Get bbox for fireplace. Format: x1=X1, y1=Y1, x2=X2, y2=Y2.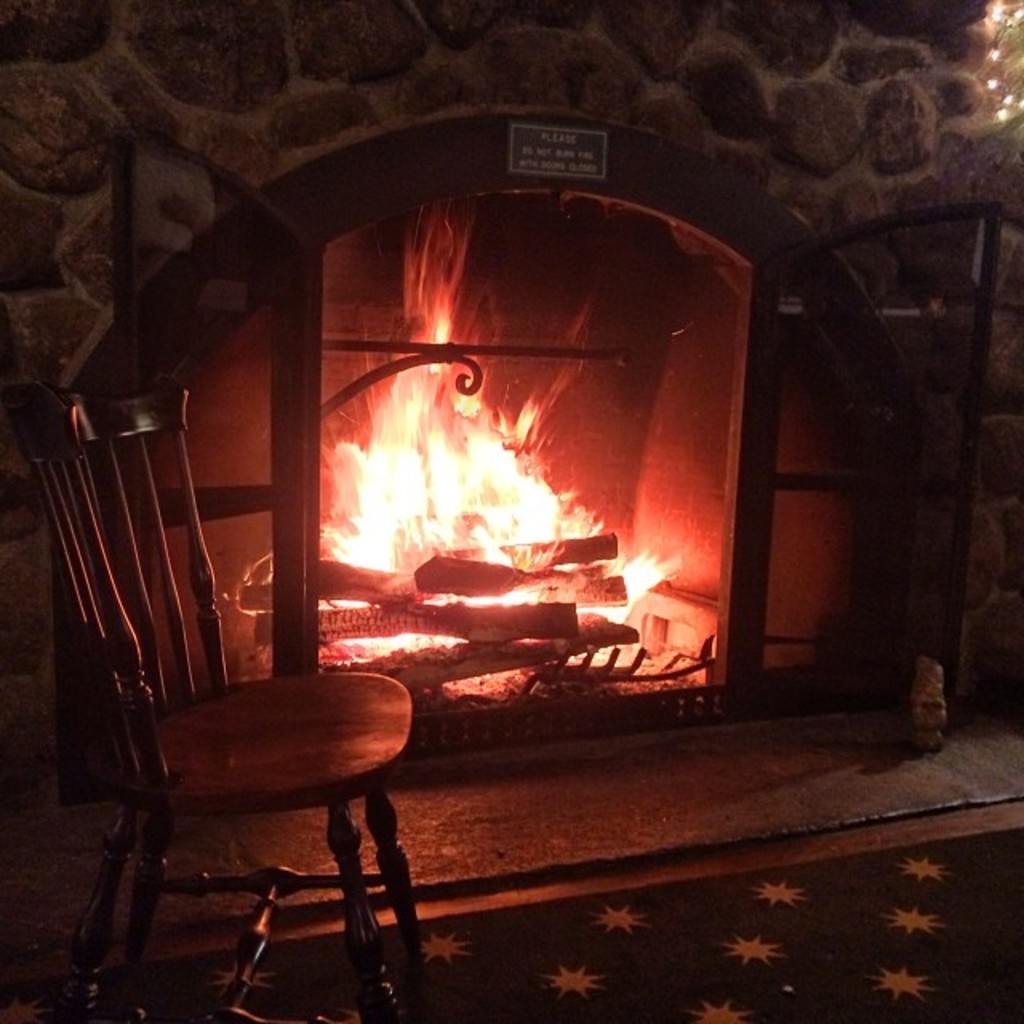
x1=61, y1=112, x2=1006, y2=805.
